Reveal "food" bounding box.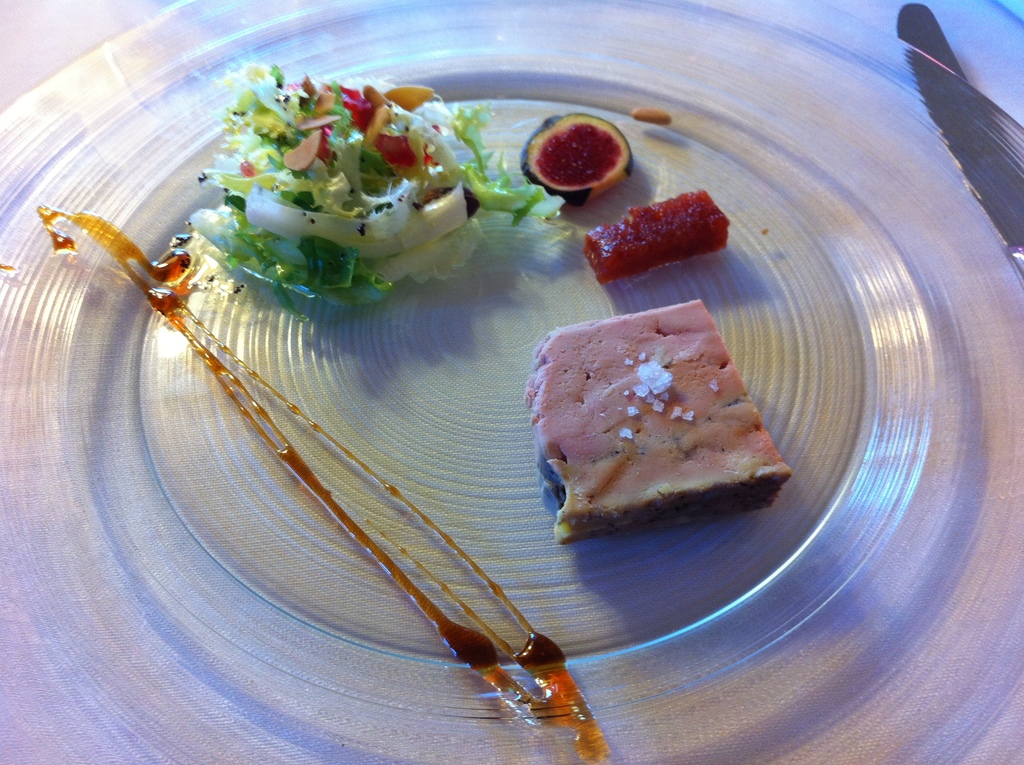
Revealed: bbox=[527, 297, 778, 537].
